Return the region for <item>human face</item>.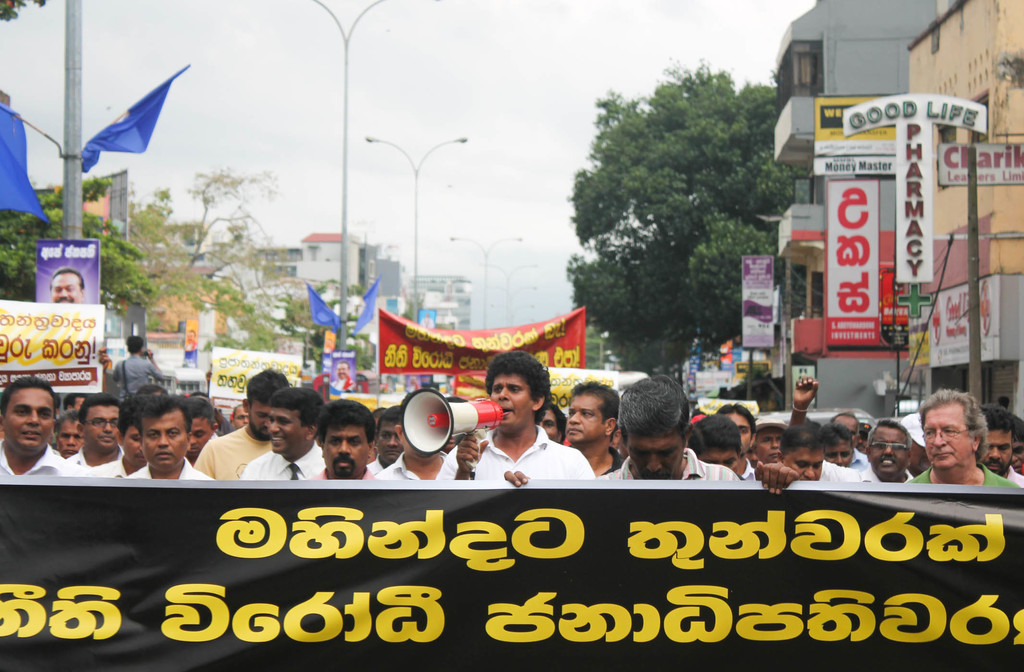
locate(632, 429, 680, 479).
